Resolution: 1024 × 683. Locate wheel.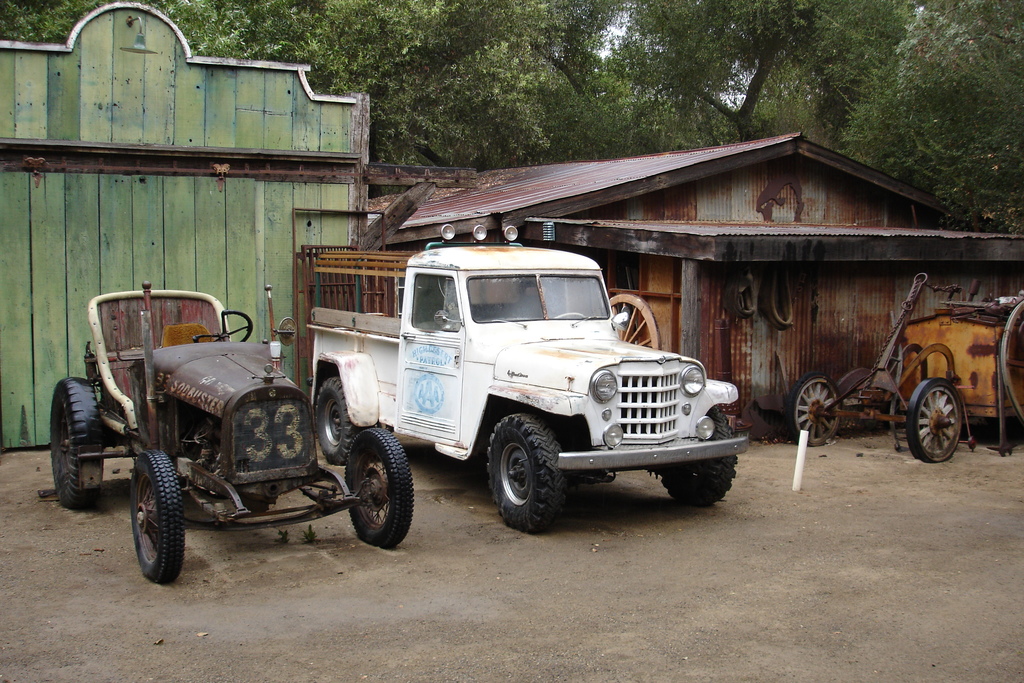
{"x1": 786, "y1": 379, "x2": 837, "y2": 450}.
